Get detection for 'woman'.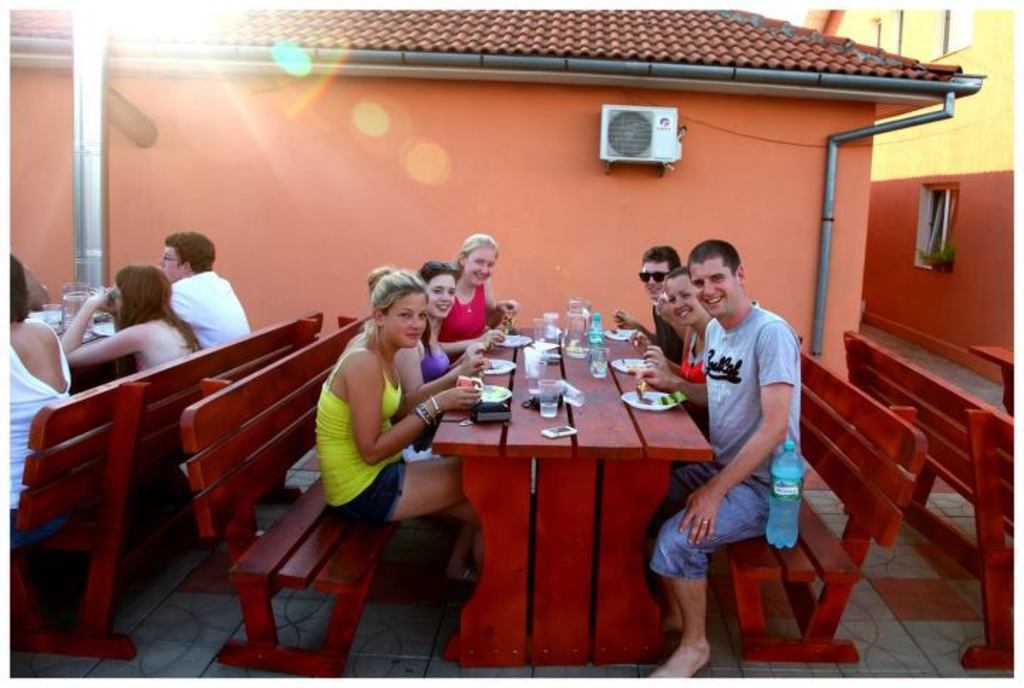
Detection: box=[314, 264, 489, 584].
